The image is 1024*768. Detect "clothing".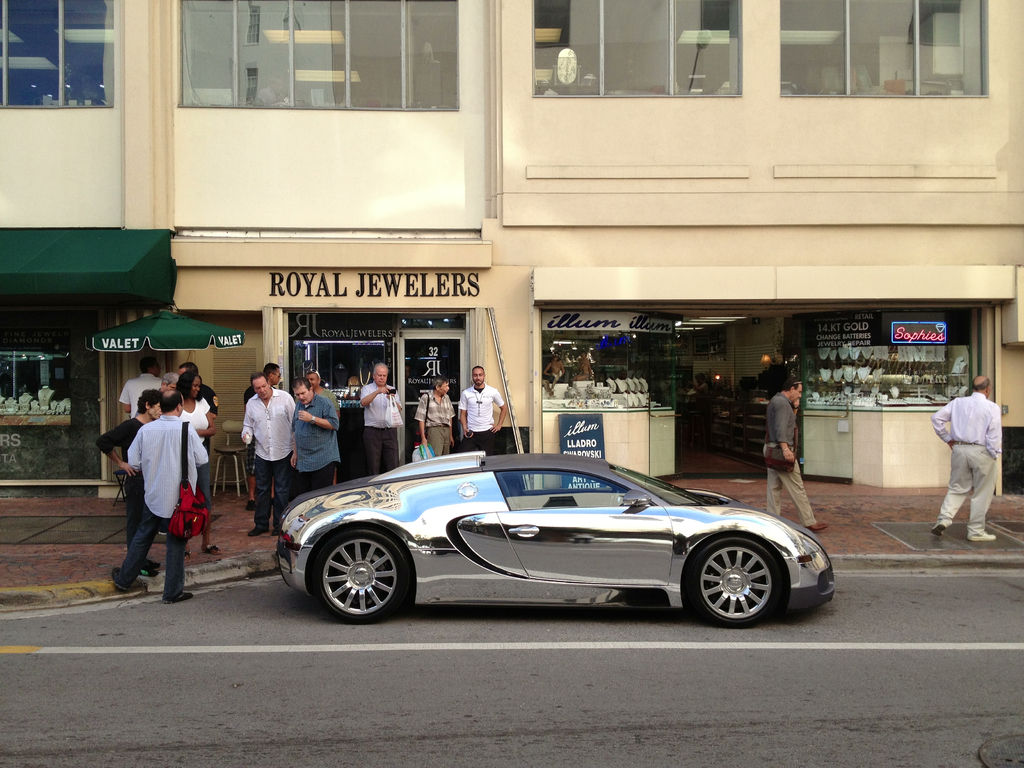
Detection: crop(765, 389, 813, 528).
